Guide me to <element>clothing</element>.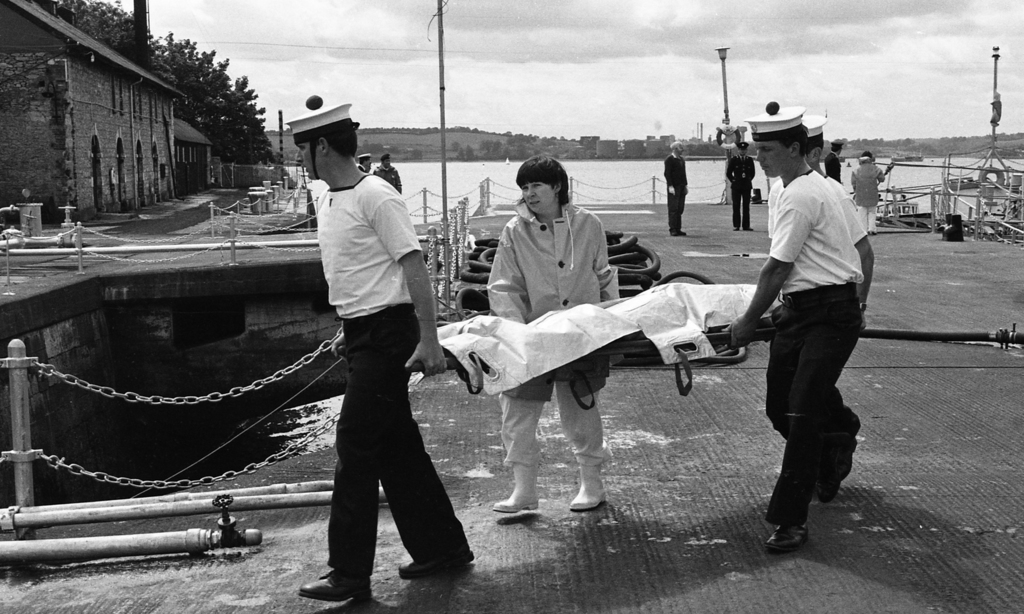
Guidance: bbox=[850, 154, 886, 230].
